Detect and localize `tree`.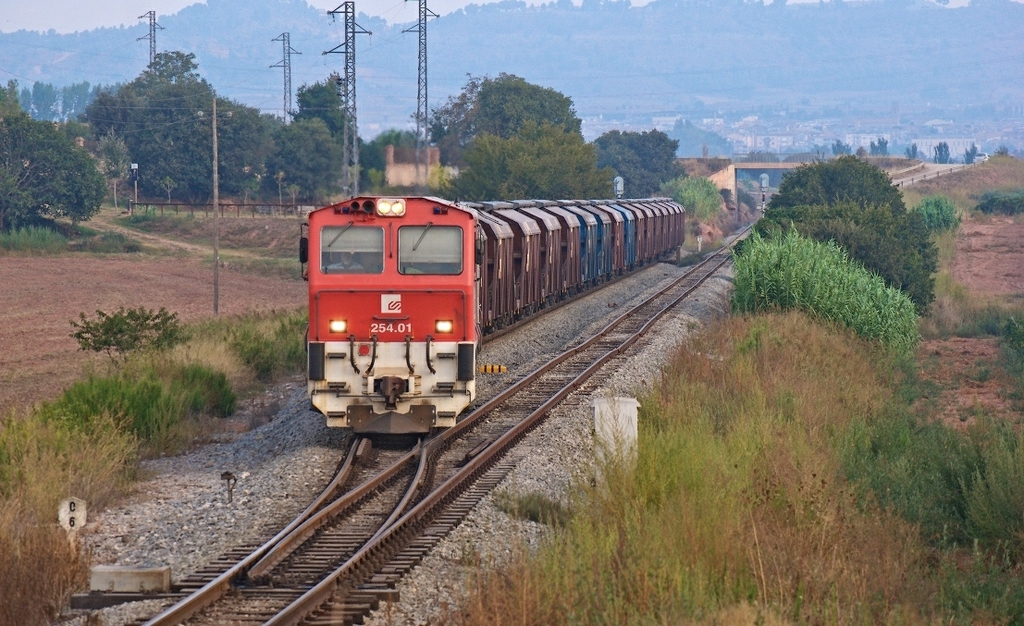
Localized at region(718, 130, 959, 356).
